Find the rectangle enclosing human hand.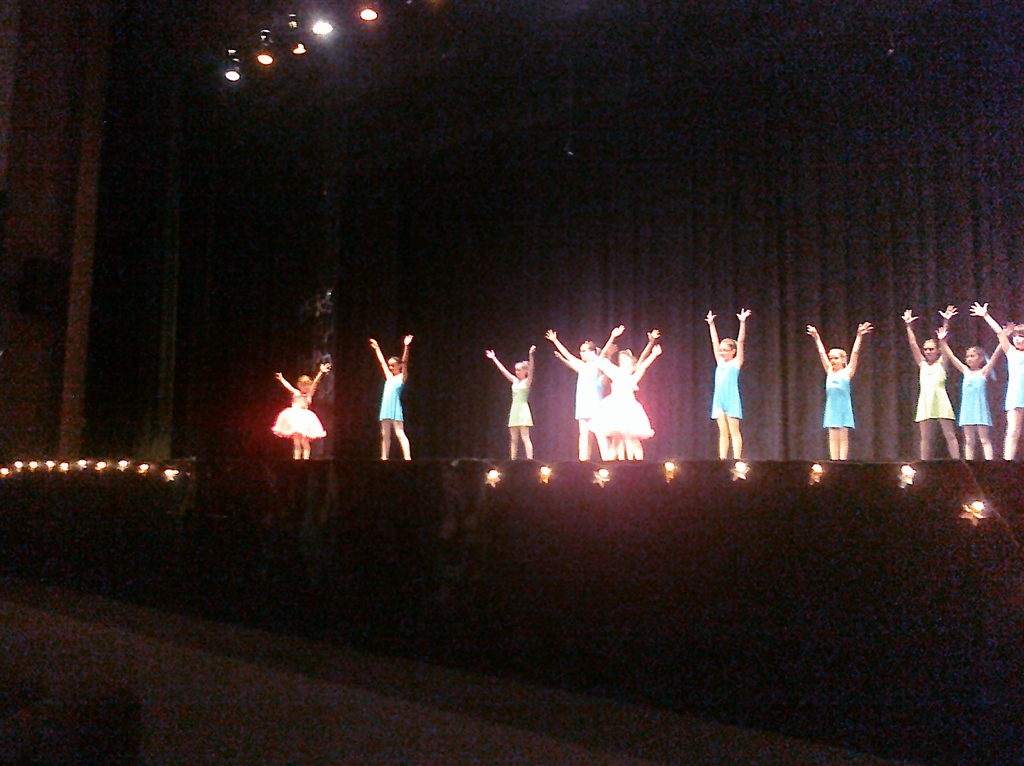
crop(652, 346, 662, 357).
